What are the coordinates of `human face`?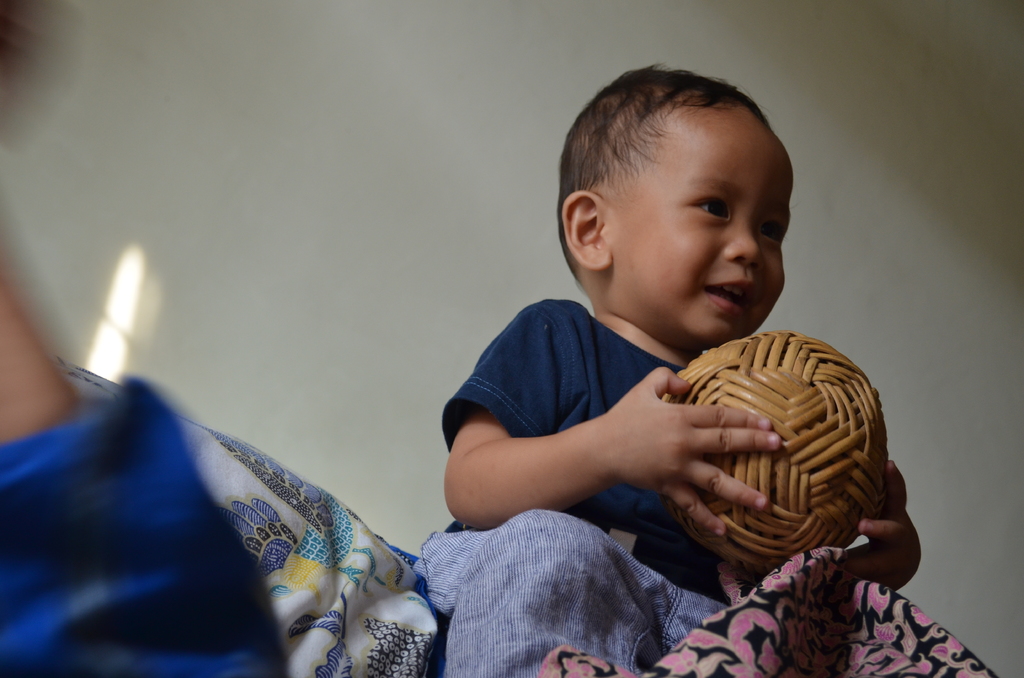
(left=611, top=111, right=791, bottom=348).
